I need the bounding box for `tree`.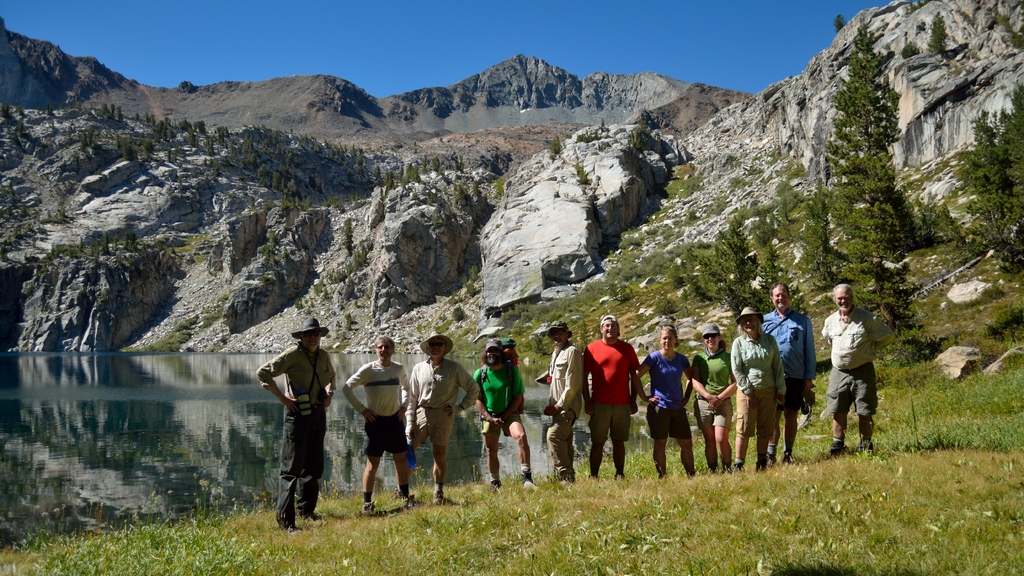
Here it is: [x1=117, y1=106, x2=124, y2=123].
